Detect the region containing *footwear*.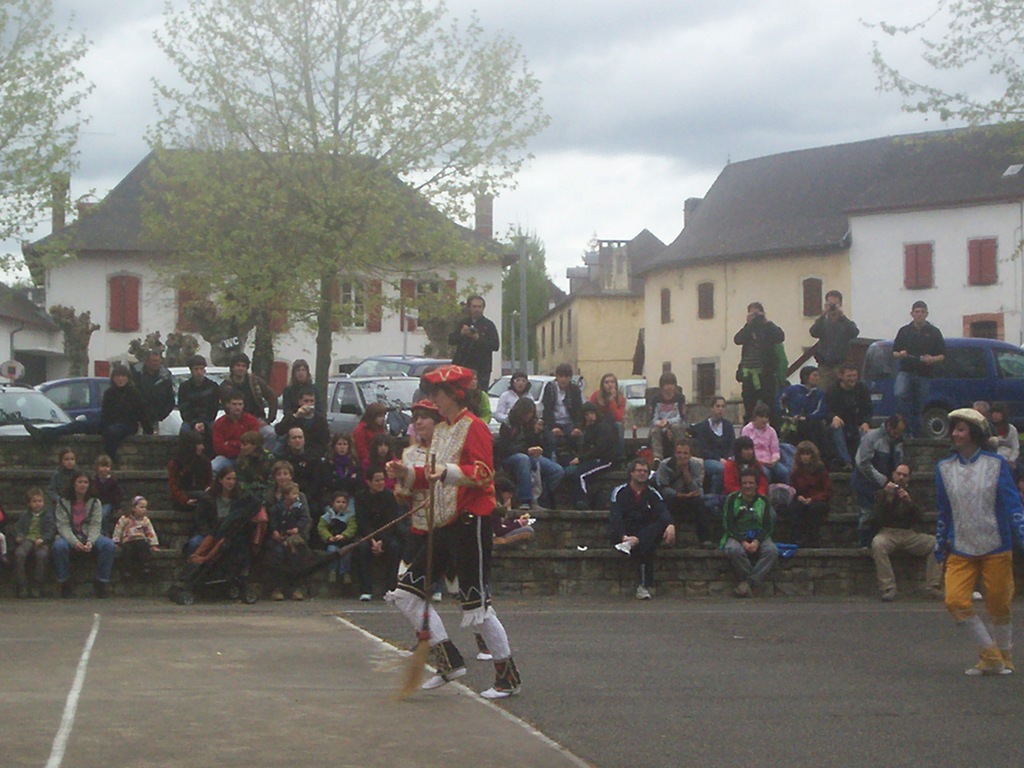
bbox=(140, 566, 148, 580).
